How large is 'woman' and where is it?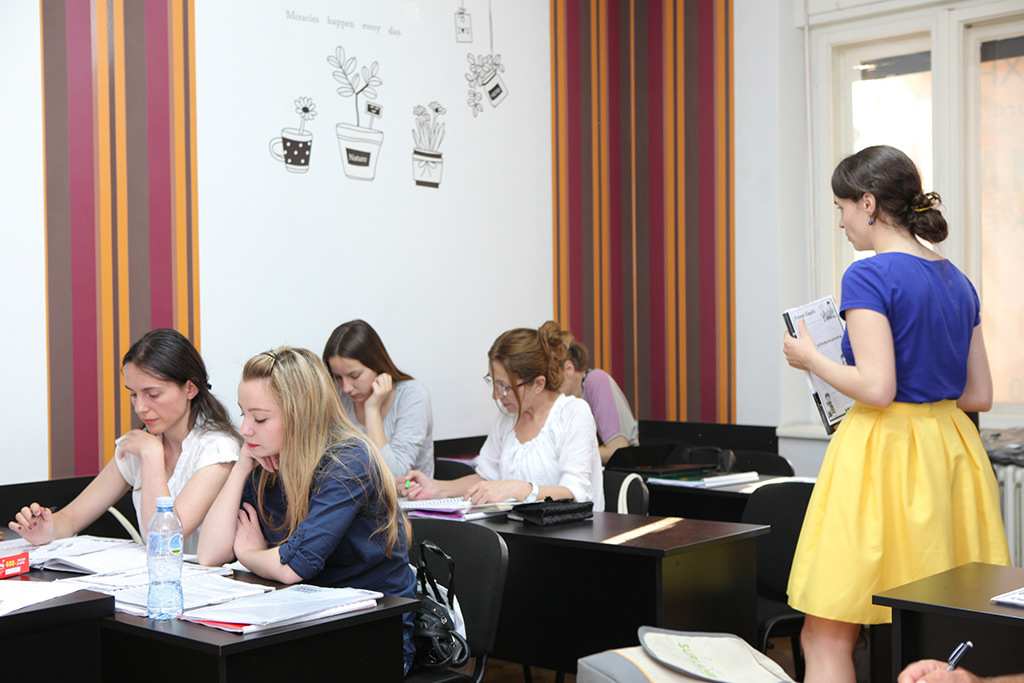
Bounding box: <bbox>319, 312, 429, 501</bbox>.
